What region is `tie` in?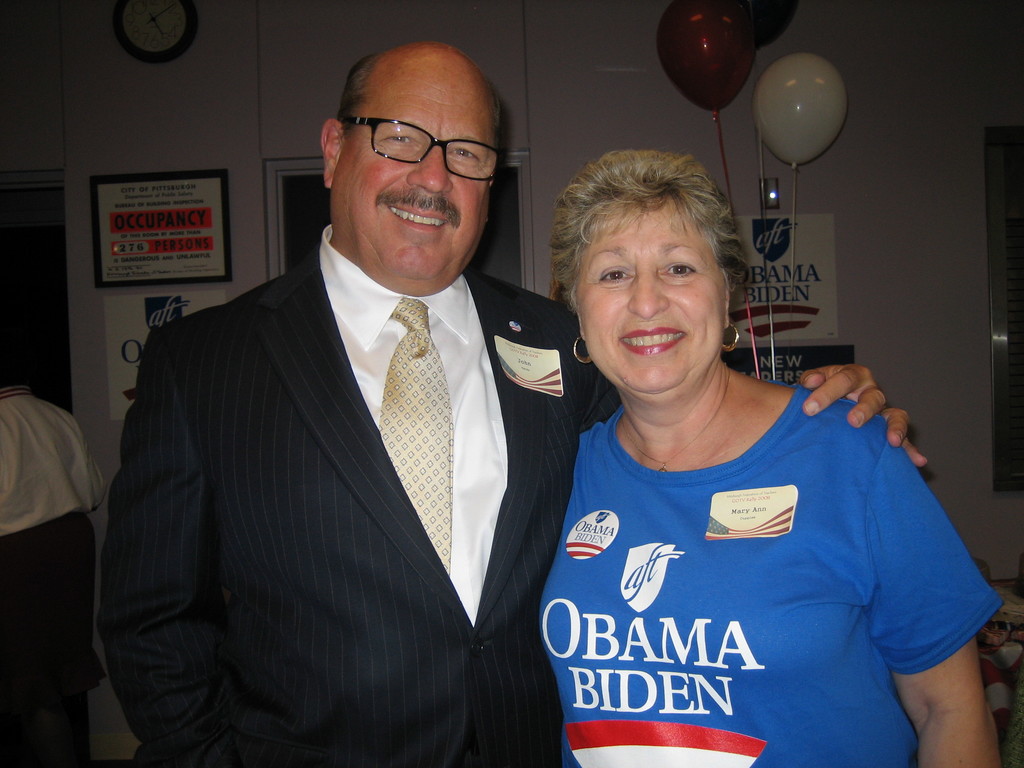
box(380, 297, 457, 575).
